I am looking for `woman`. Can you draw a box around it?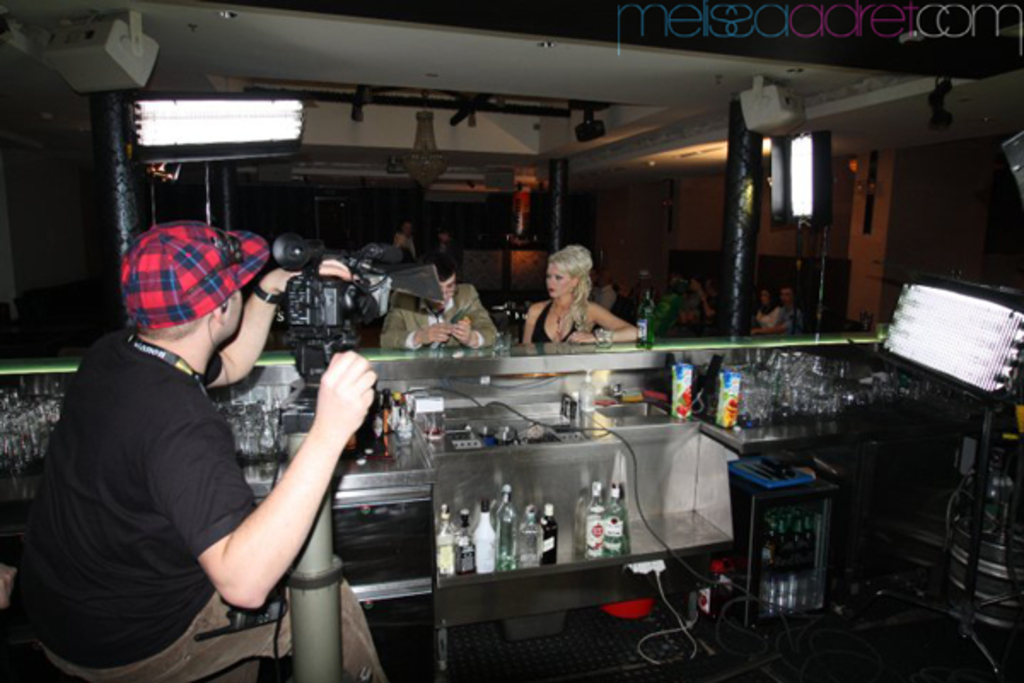
Sure, the bounding box is 526, 242, 628, 352.
